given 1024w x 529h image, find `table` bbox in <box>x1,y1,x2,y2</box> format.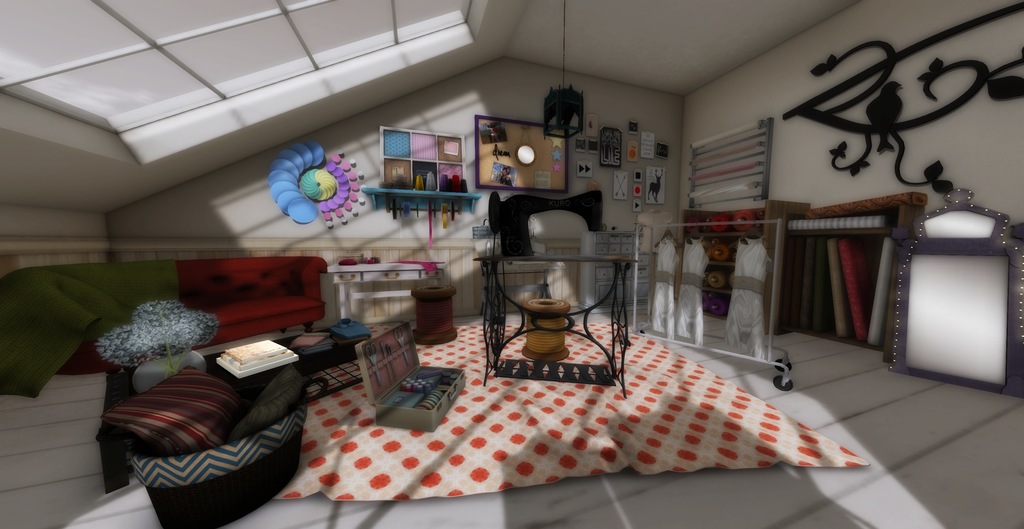
<box>474,232,641,374</box>.
